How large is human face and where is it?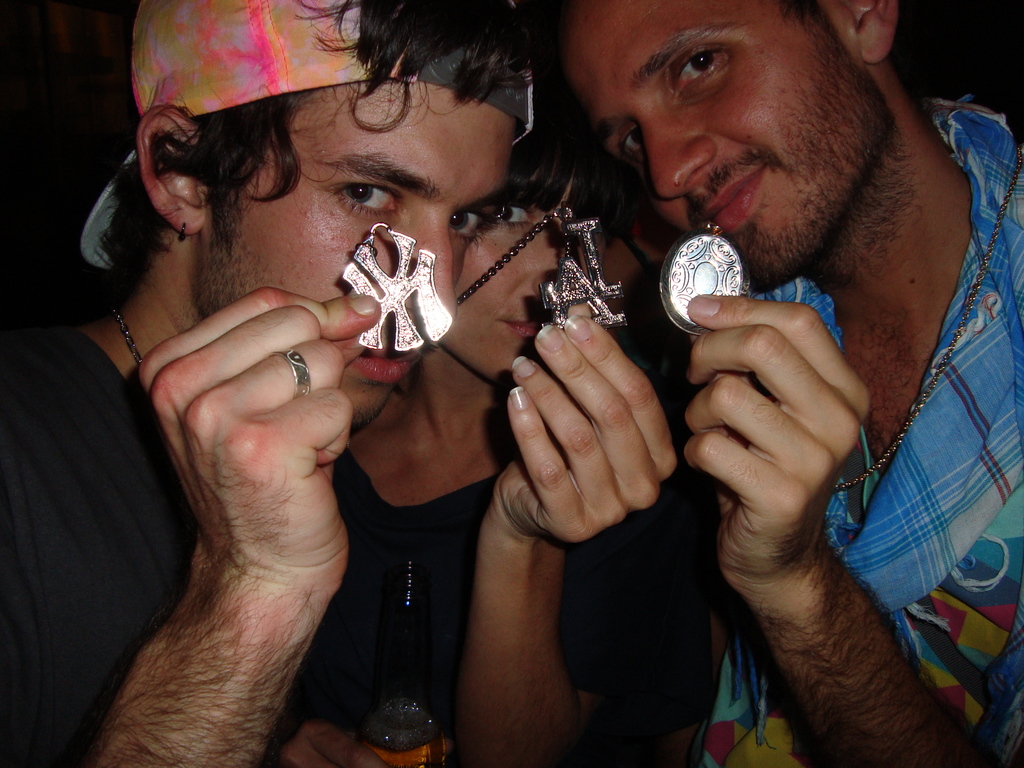
Bounding box: <region>561, 0, 887, 292</region>.
